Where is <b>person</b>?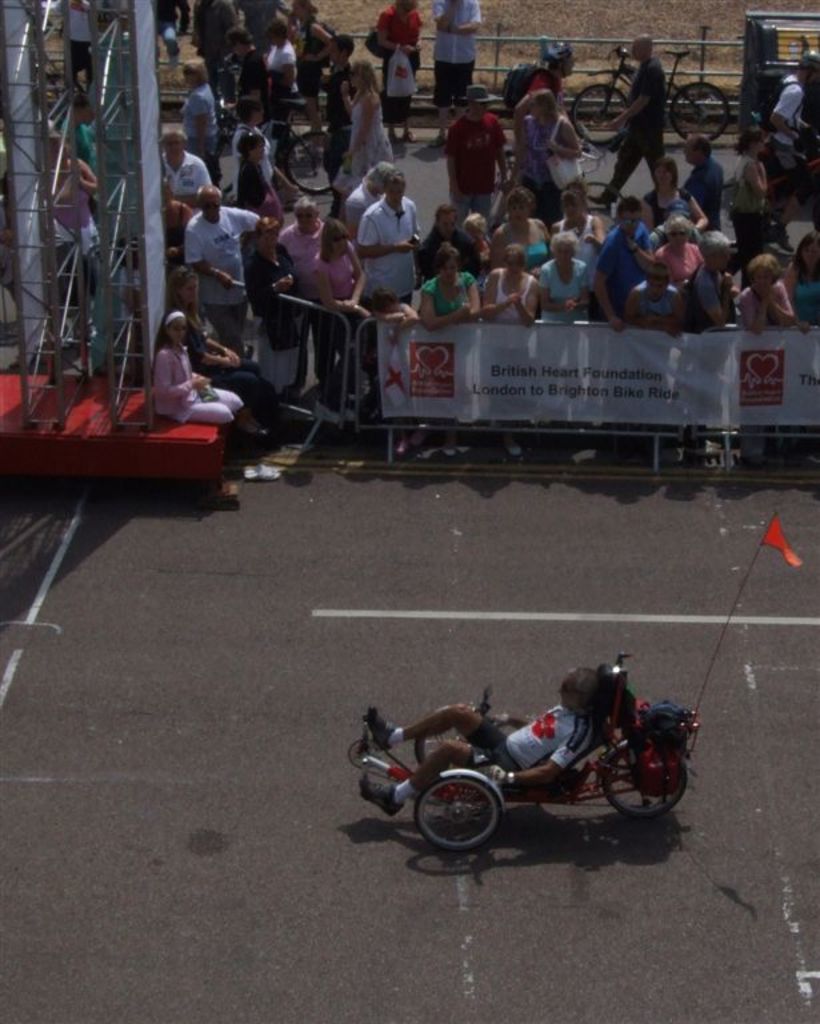
(left=229, top=29, right=275, bottom=139).
